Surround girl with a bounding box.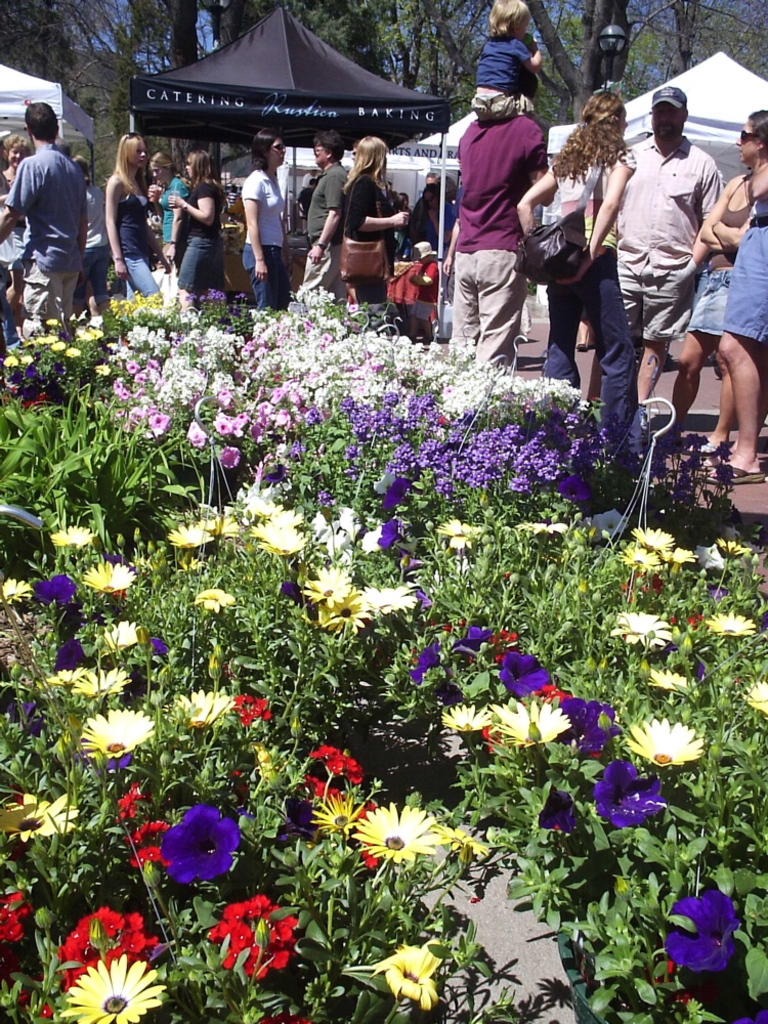
<region>105, 130, 170, 301</region>.
